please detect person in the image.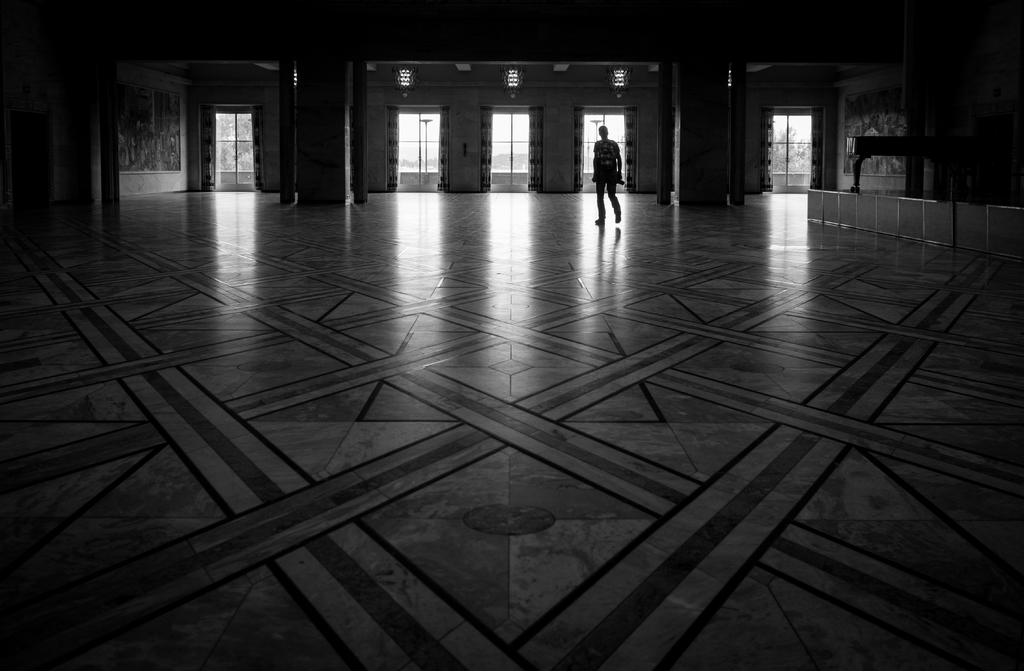
select_region(585, 109, 642, 229).
